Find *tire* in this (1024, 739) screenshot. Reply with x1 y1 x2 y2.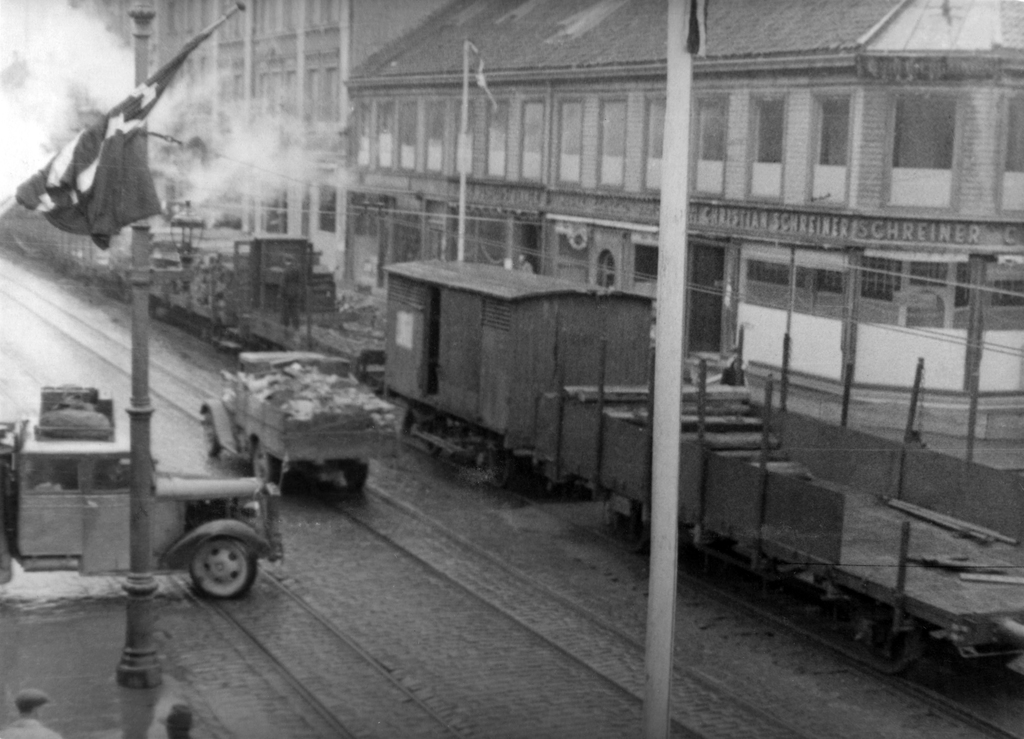
247 441 275 494.
